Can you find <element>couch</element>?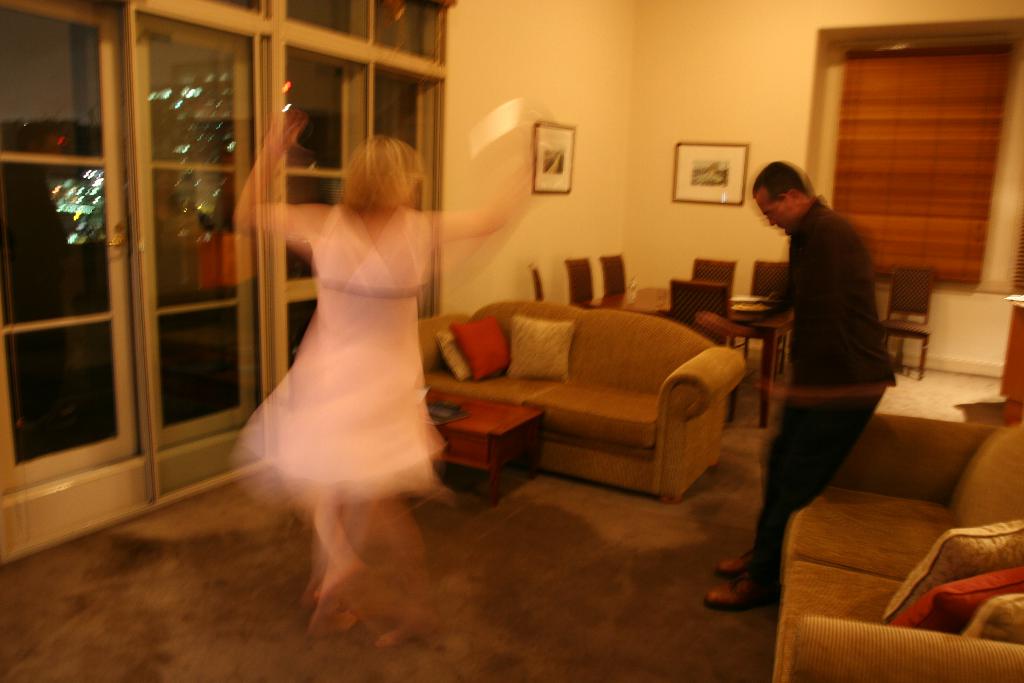
Yes, bounding box: region(774, 404, 1023, 682).
